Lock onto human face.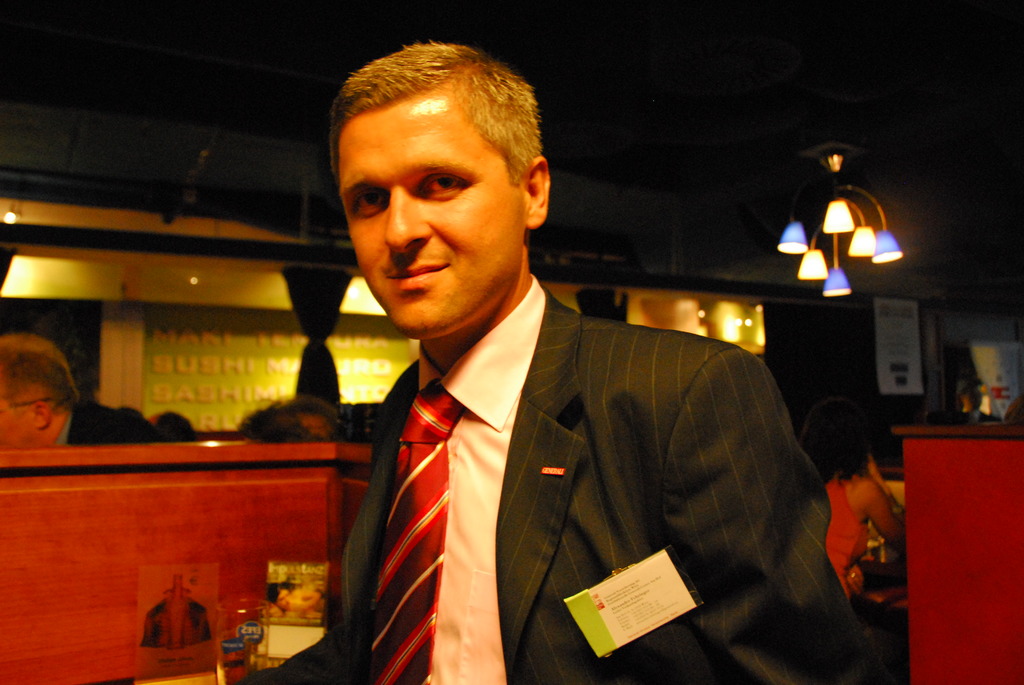
Locked: 335:79:536:323.
